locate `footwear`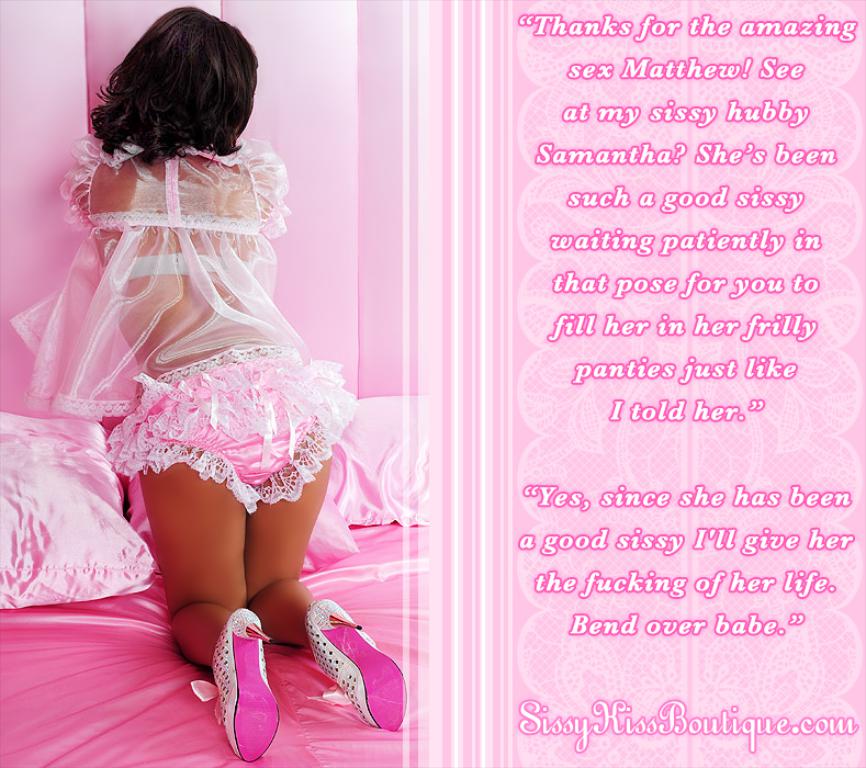
box(188, 606, 282, 761)
